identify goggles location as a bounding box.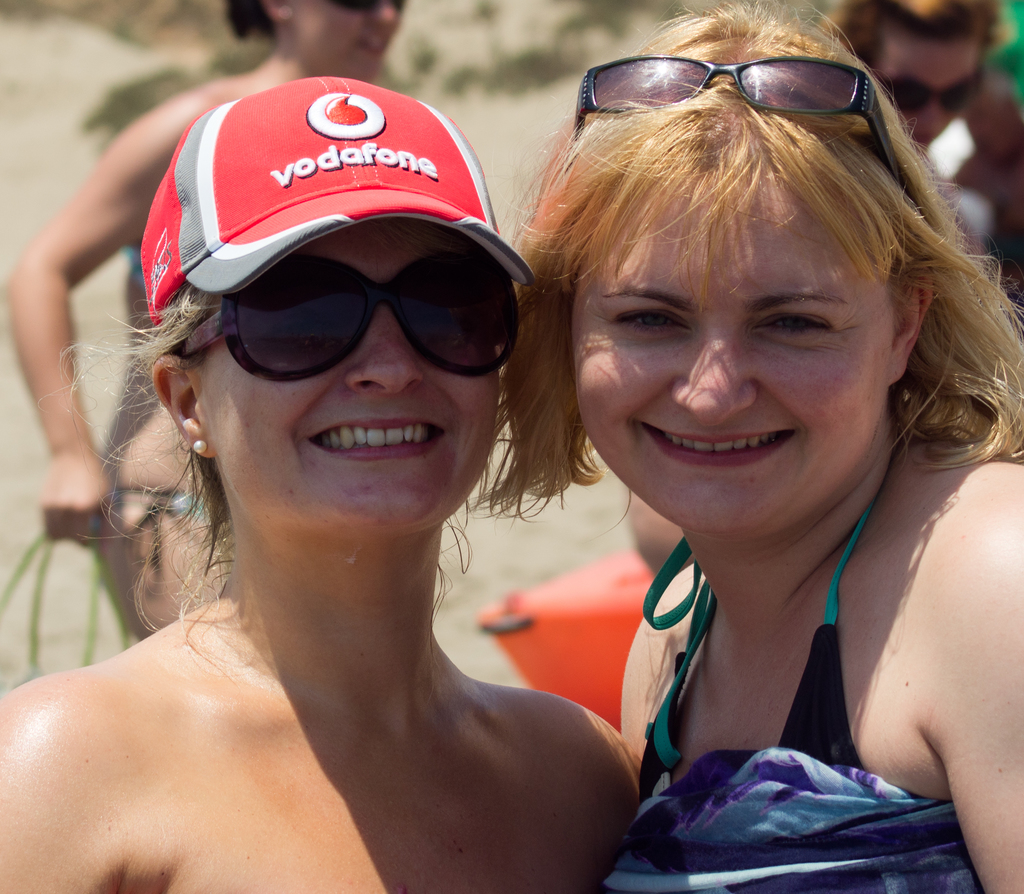
l=563, t=53, r=909, b=193.
